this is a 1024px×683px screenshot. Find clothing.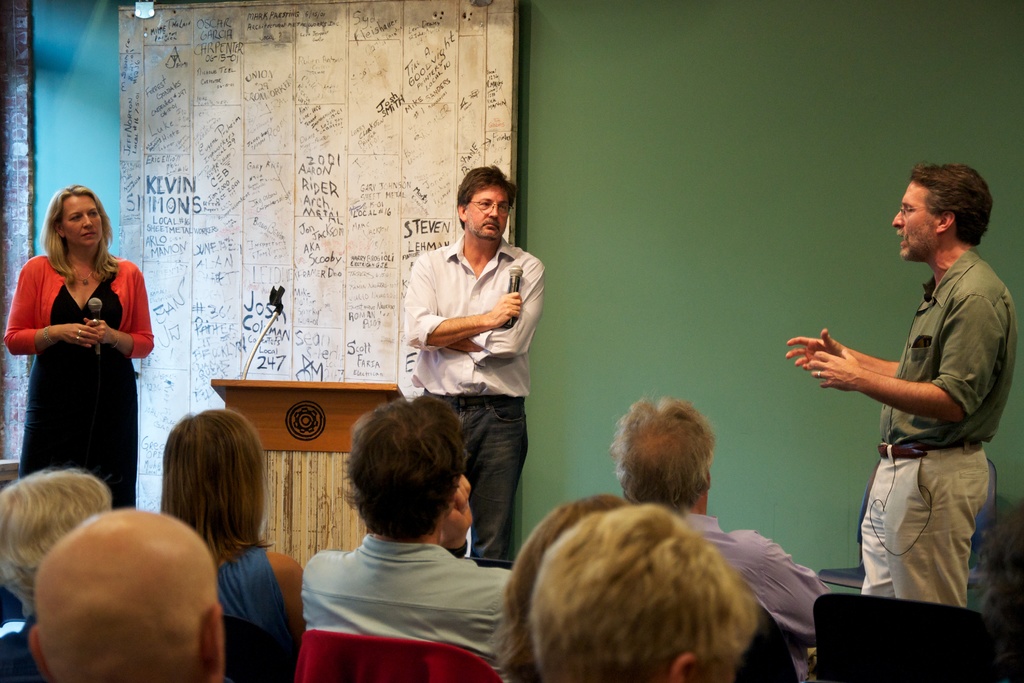
Bounding box: pyautogui.locateOnScreen(848, 250, 1023, 624).
